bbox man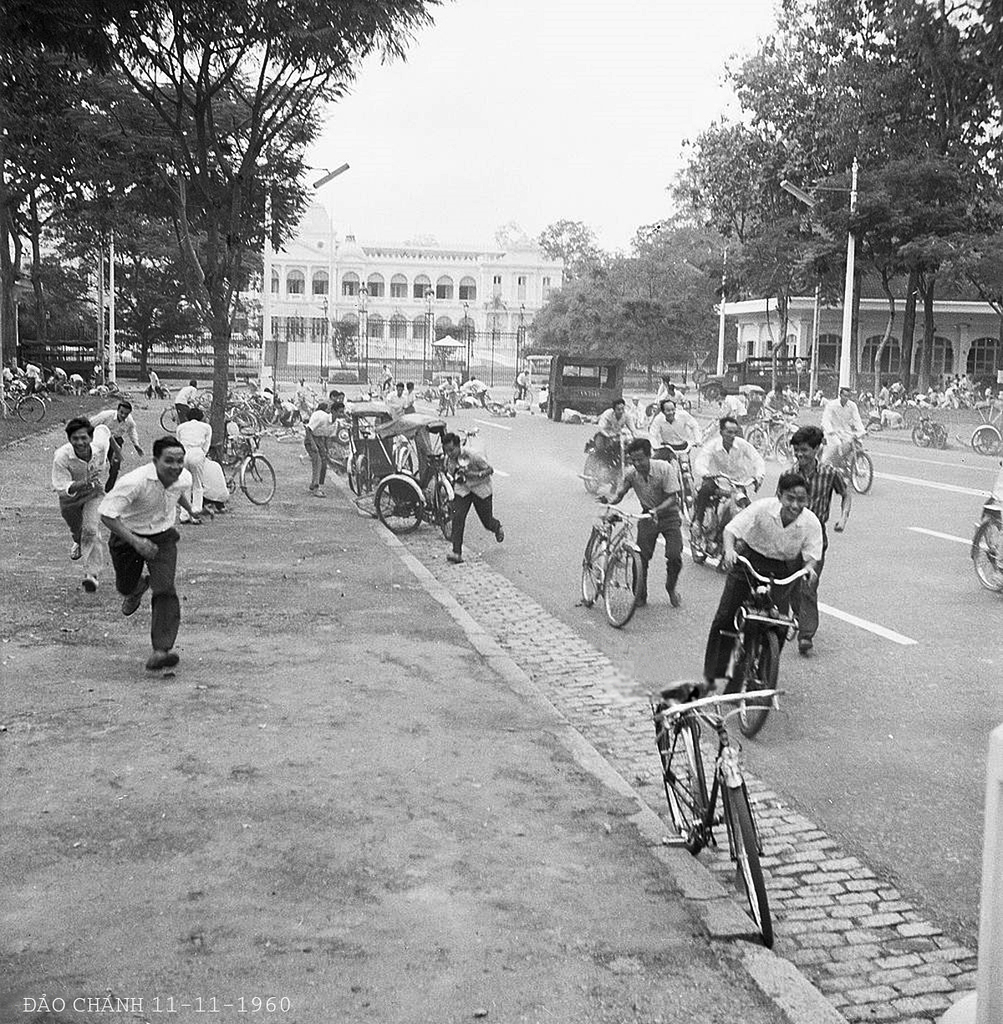
l=80, t=404, r=149, b=486
